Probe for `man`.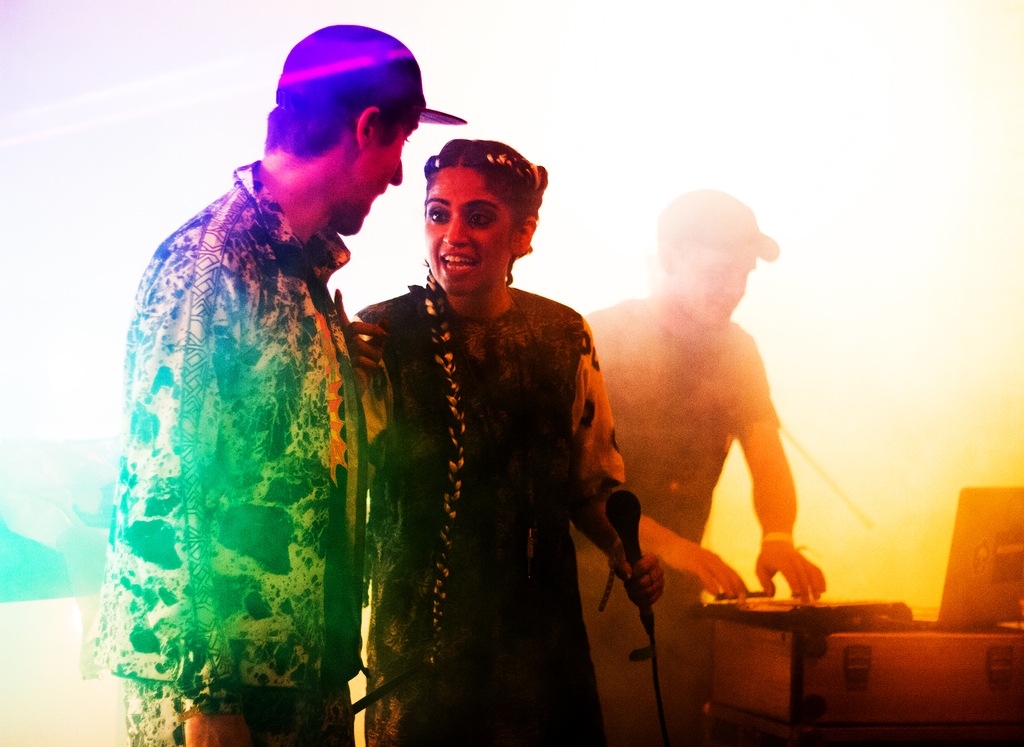
Probe result: 577:138:833:746.
